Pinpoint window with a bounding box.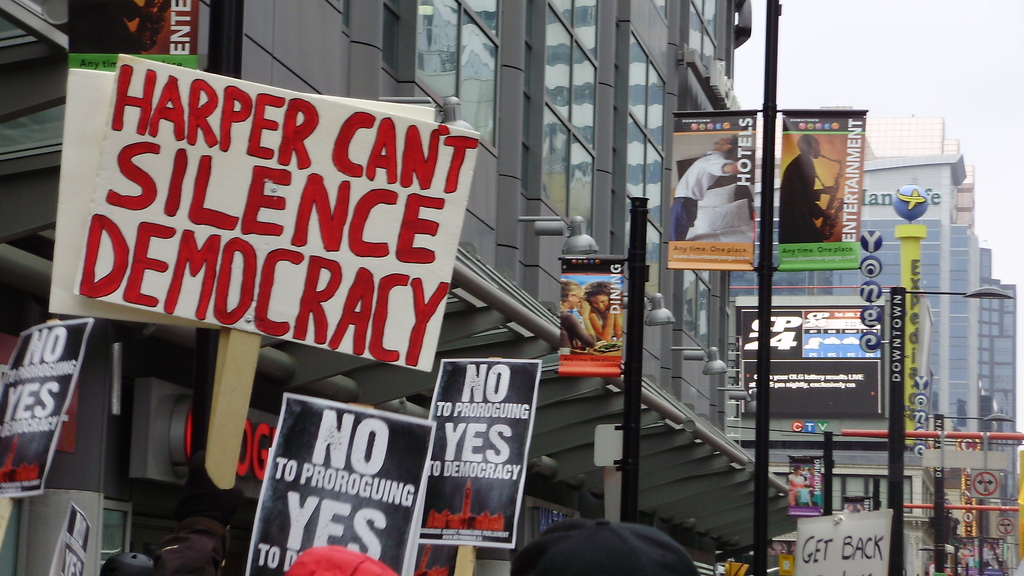
[left=461, top=0, right=497, bottom=35].
